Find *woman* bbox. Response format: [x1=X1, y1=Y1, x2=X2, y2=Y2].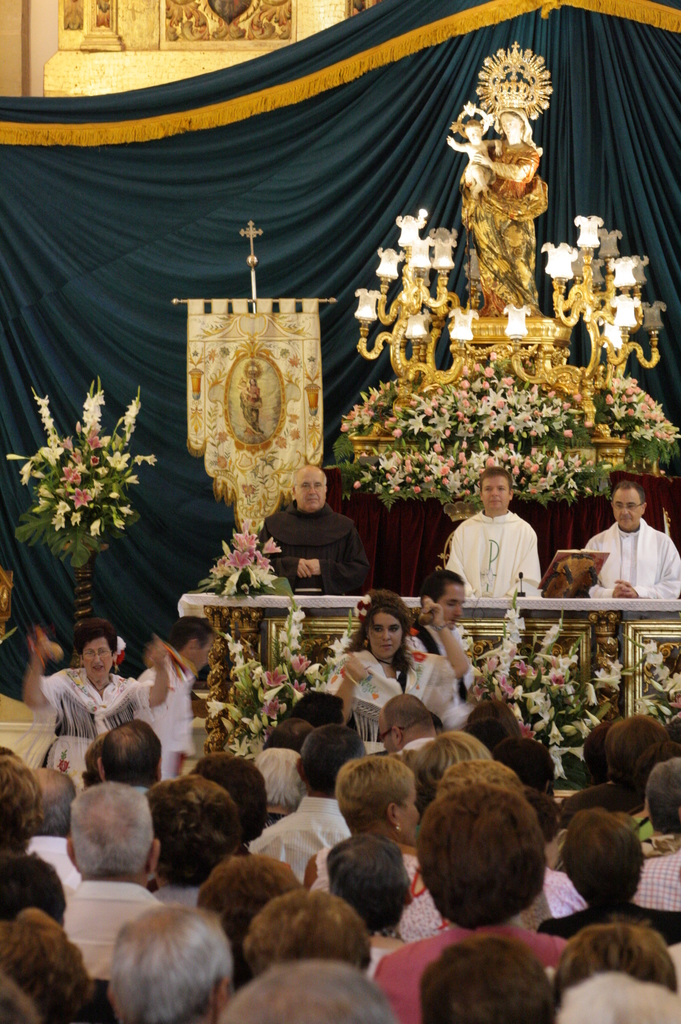
[x1=24, y1=618, x2=173, y2=736].
